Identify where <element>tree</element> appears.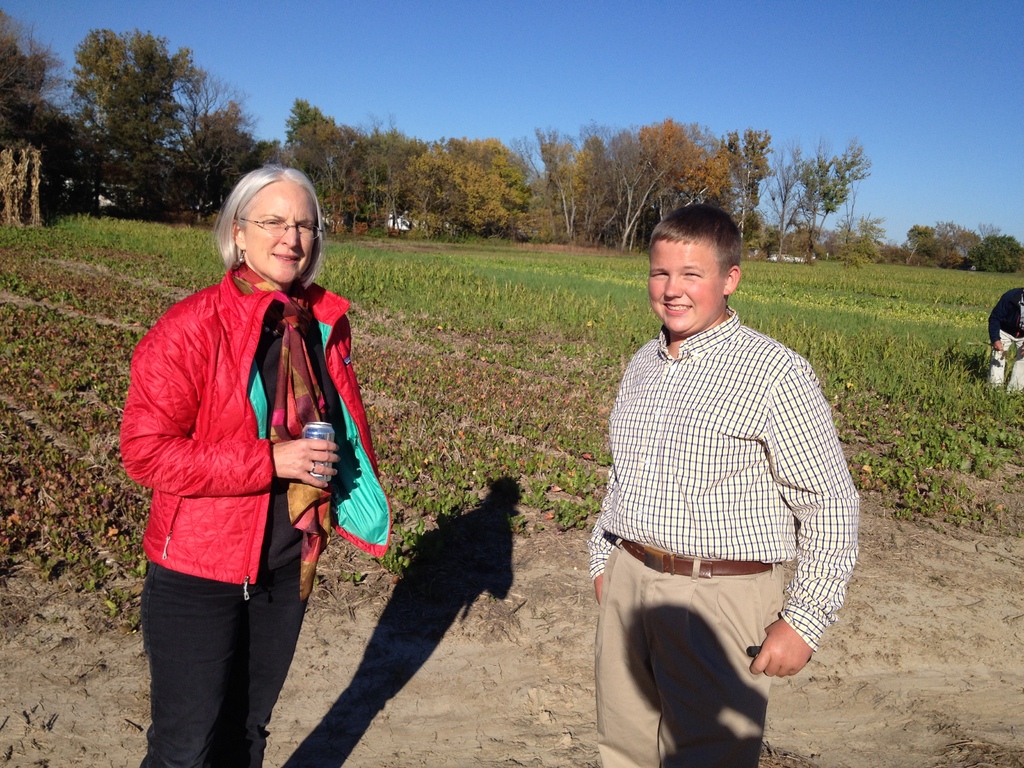
Appears at [x1=0, y1=13, x2=57, y2=220].
